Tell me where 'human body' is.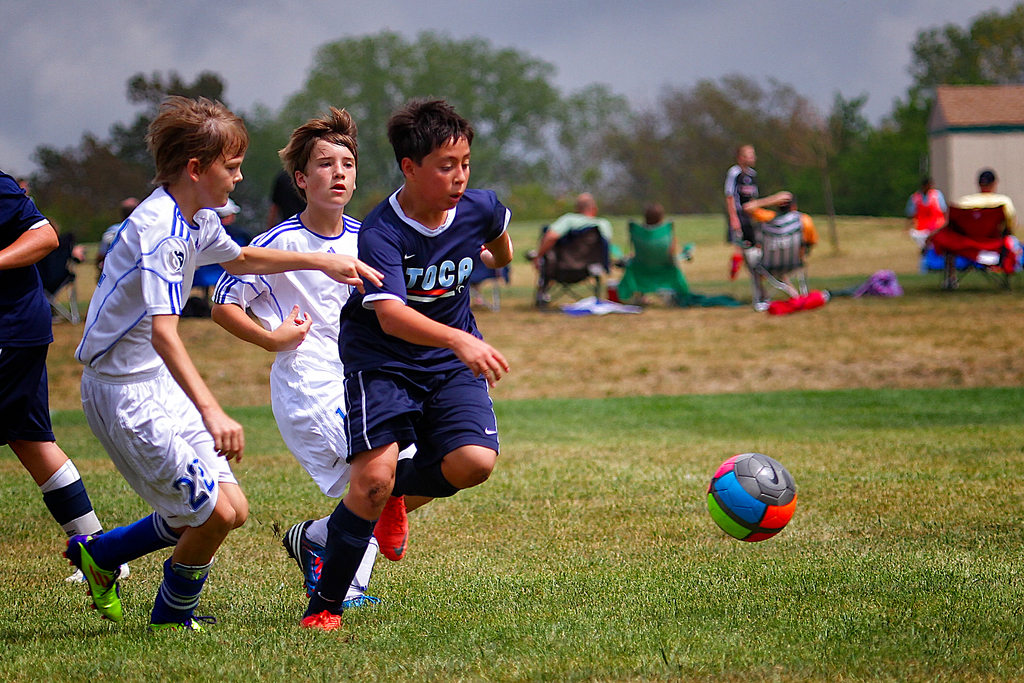
'human body' is at 723/147/762/281.
